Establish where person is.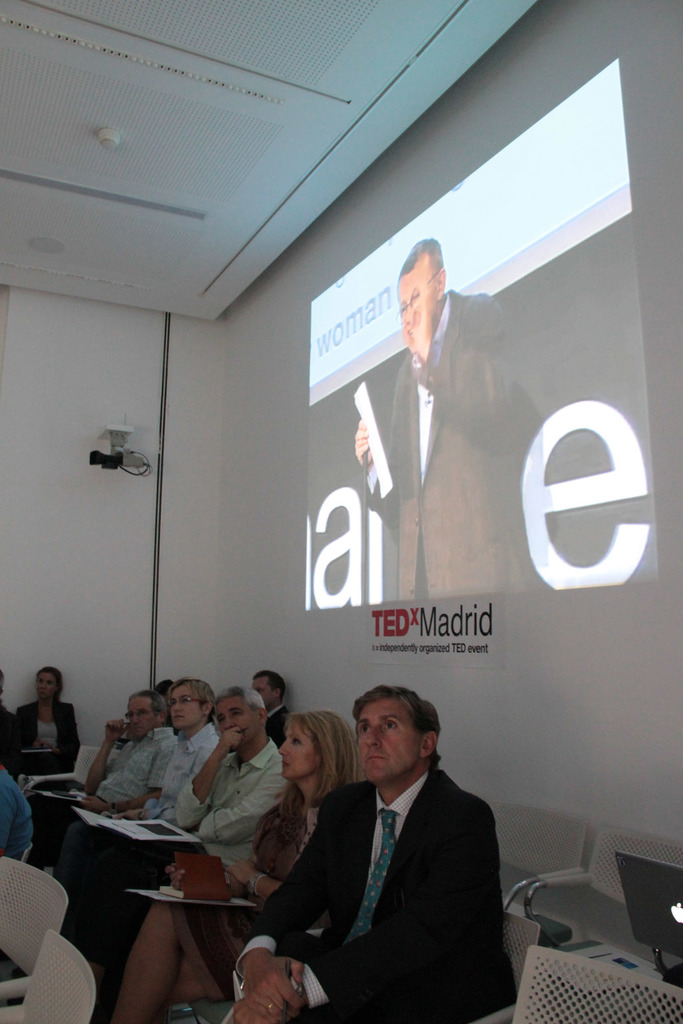
Established at left=110, top=709, right=370, bottom=1023.
